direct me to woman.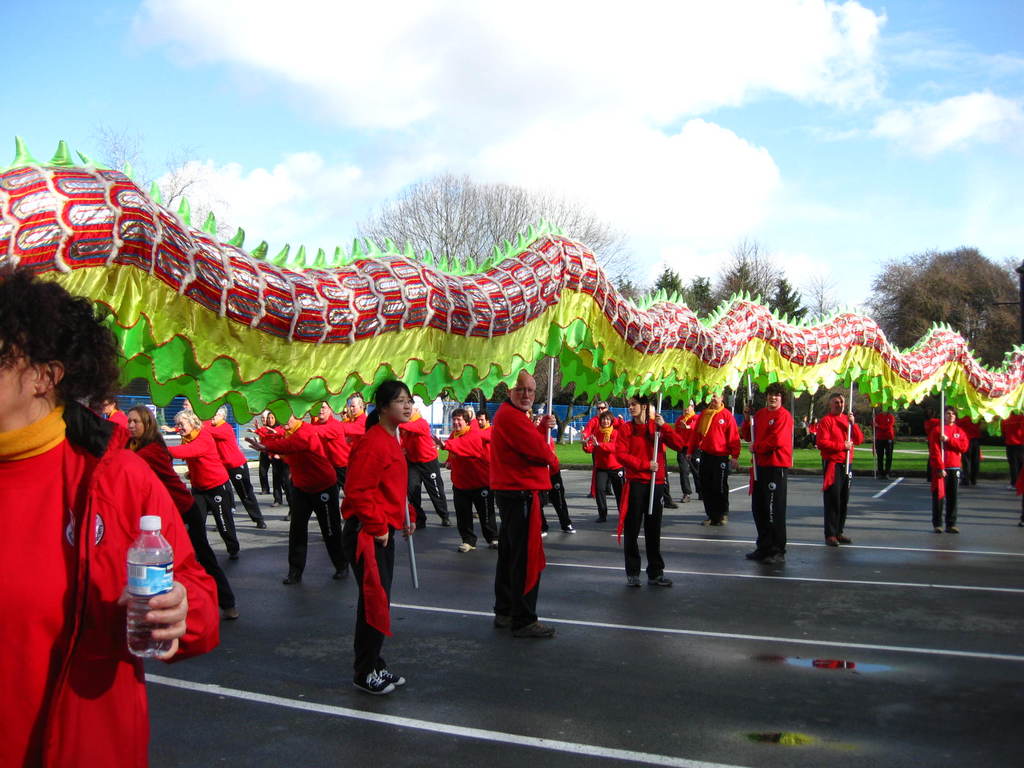
Direction: (left=671, top=400, right=703, bottom=503).
